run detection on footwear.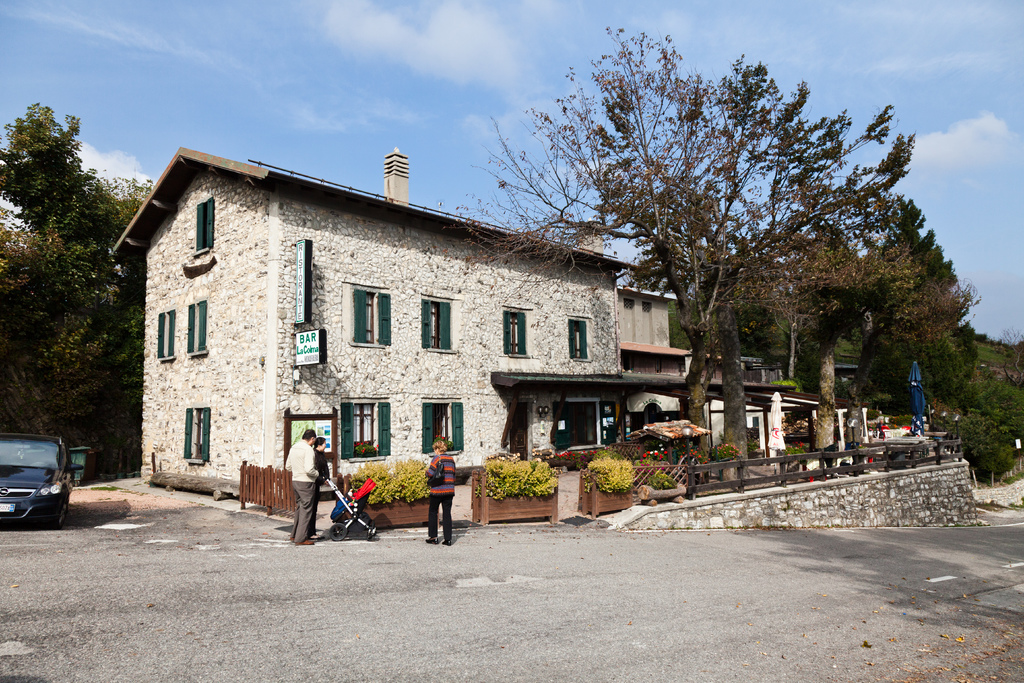
Result: region(442, 537, 454, 546).
